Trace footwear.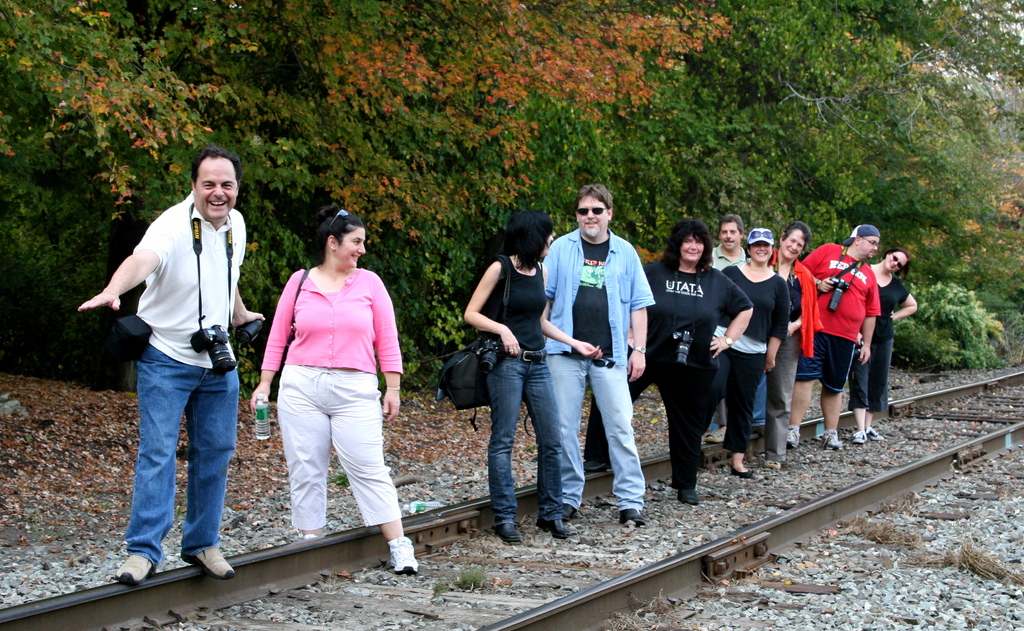
Traced to Rect(786, 427, 801, 447).
